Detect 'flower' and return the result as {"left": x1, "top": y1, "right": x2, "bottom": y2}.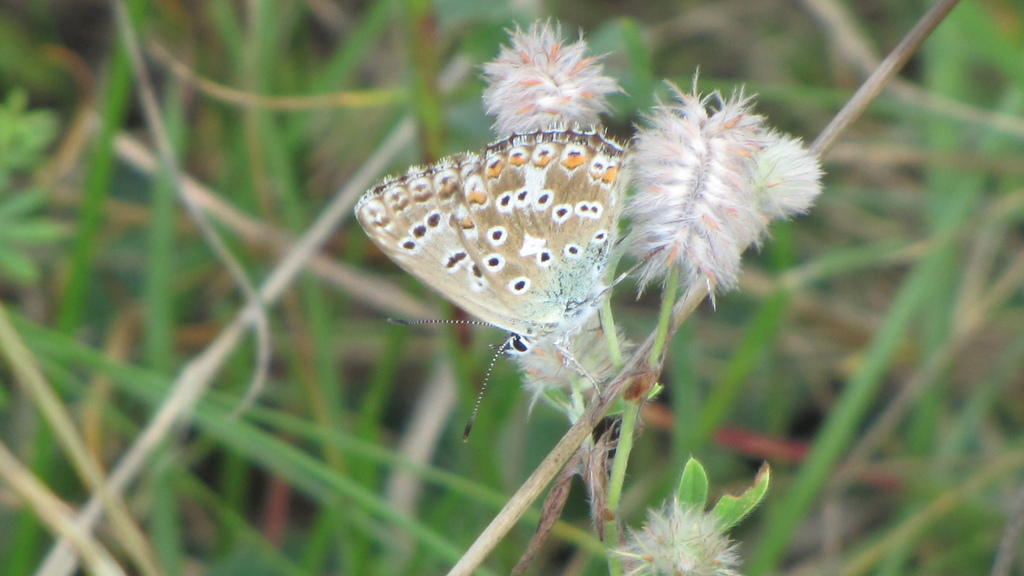
{"left": 606, "top": 492, "right": 755, "bottom": 575}.
